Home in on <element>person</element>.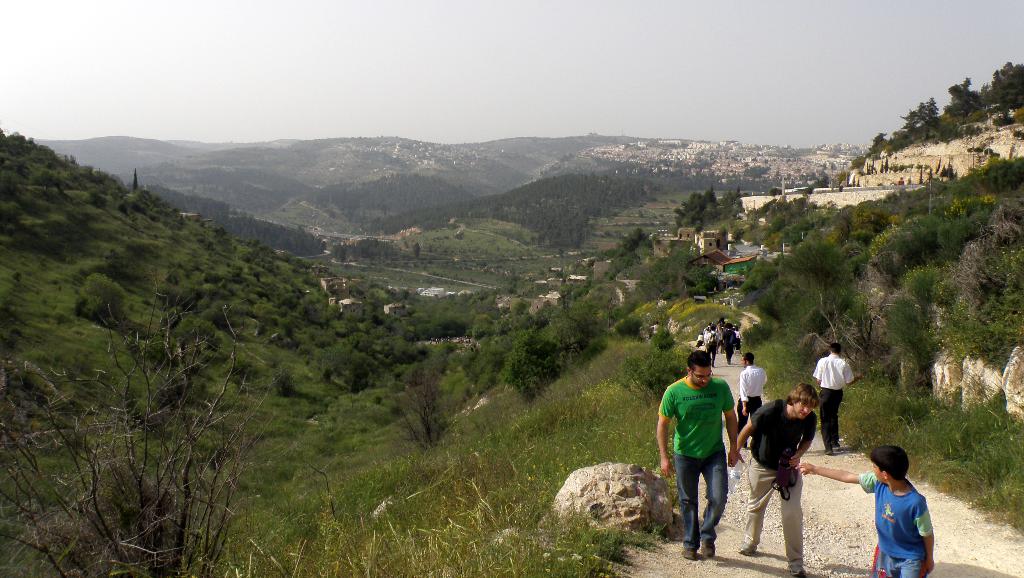
Homed in at (723, 323, 737, 362).
